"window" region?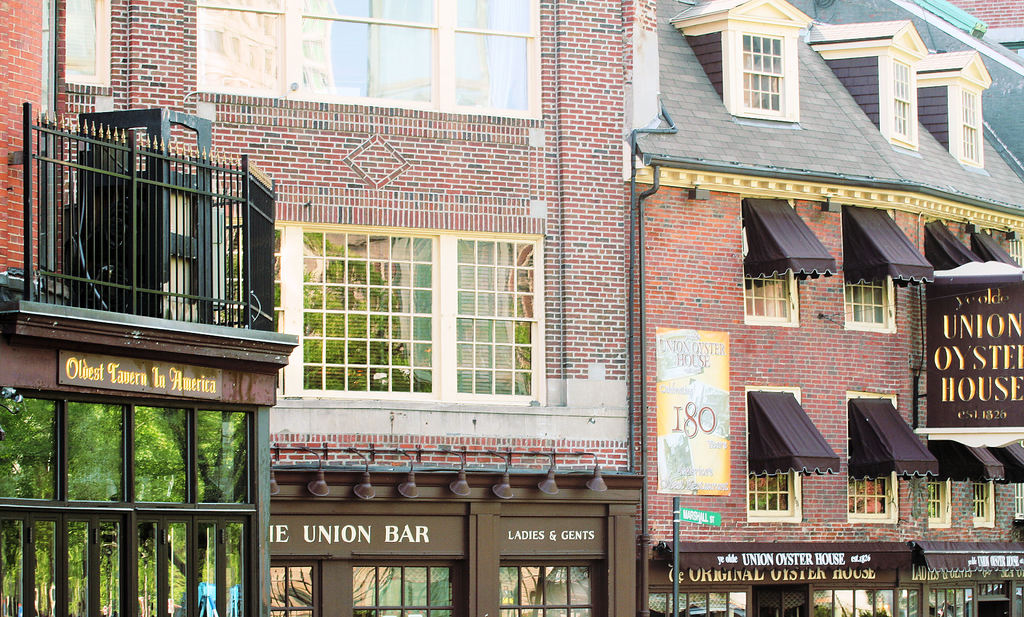
[886,40,922,156]
